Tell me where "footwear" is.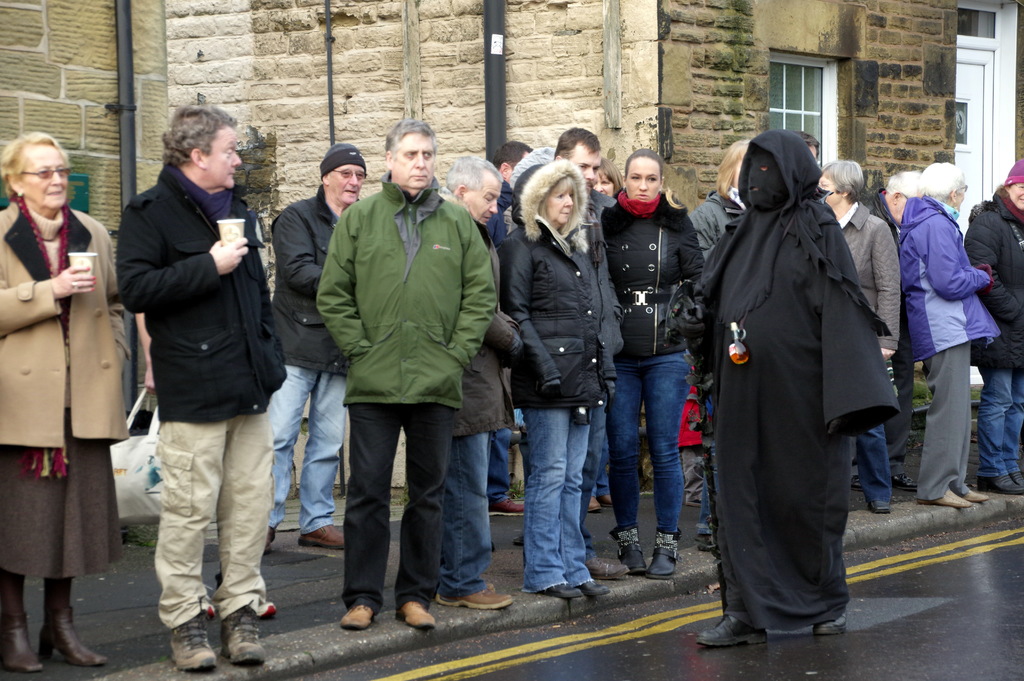
"footwear" is at 692 609 774 646.
